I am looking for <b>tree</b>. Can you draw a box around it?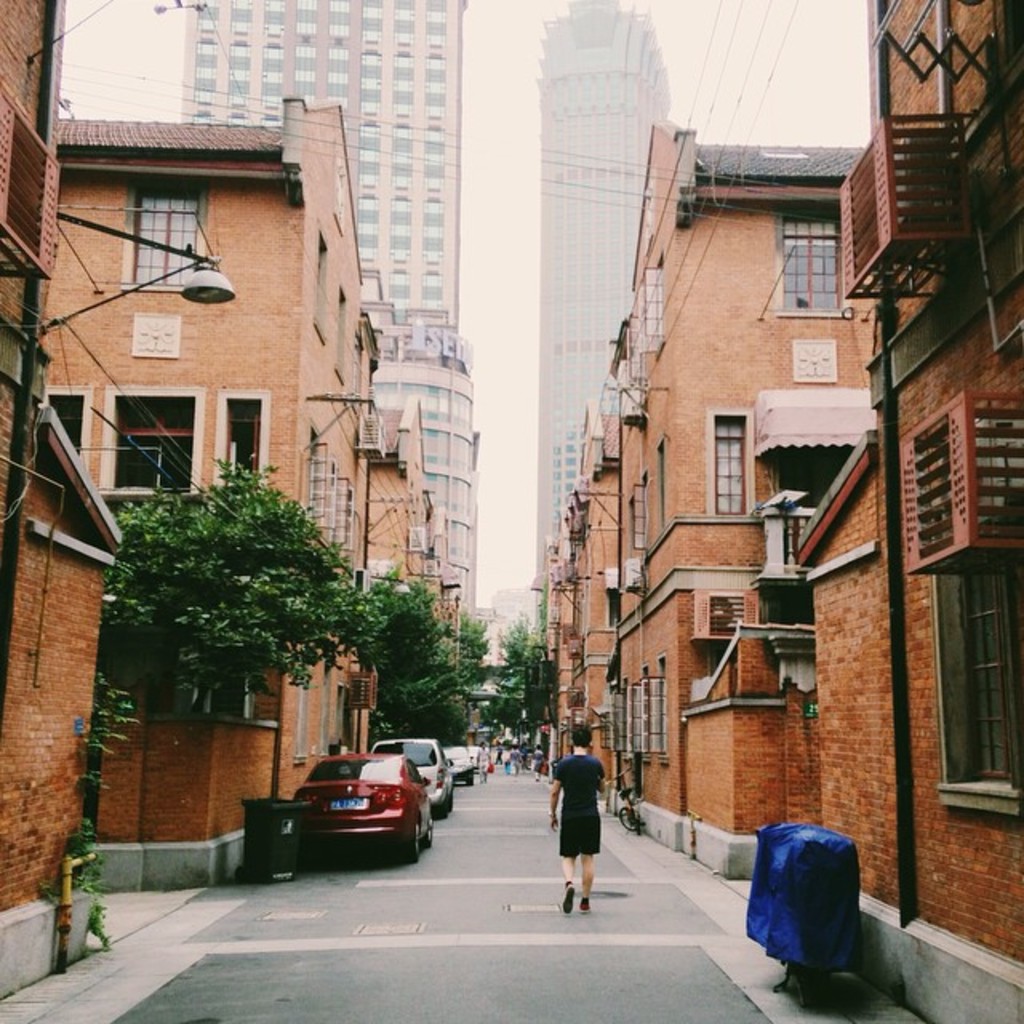
Sure, the bounding box is x1=70, y1=454, x2=379, y2=768.
